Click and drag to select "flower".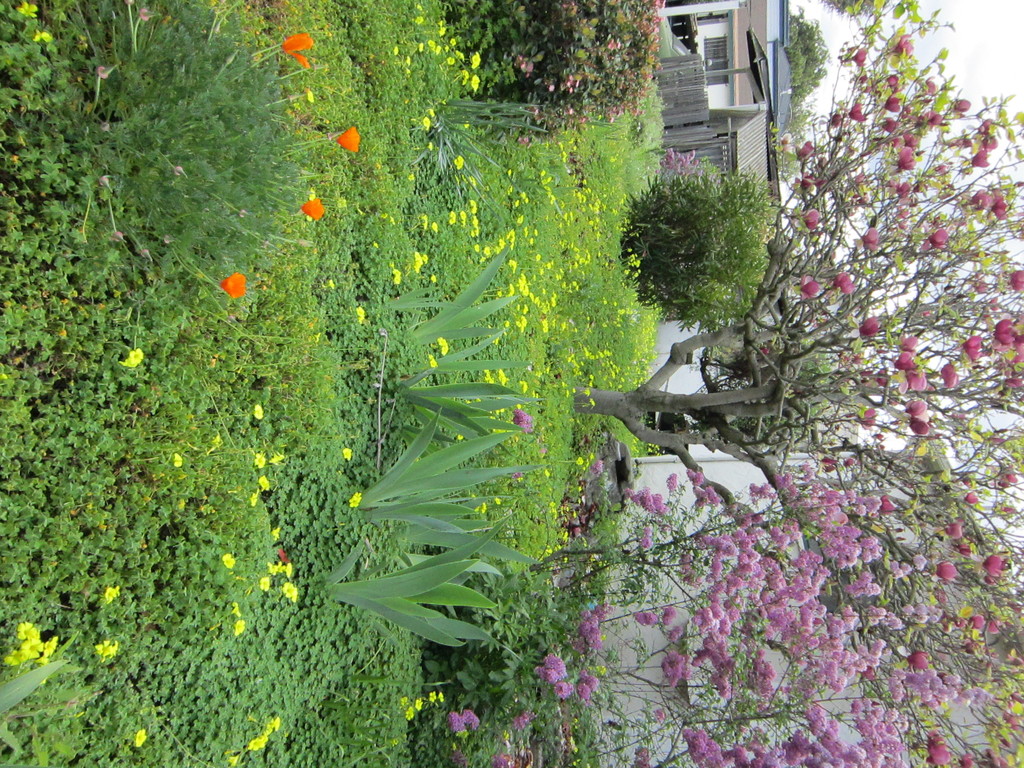
Selection: crop(336, 125, 361, 150).
